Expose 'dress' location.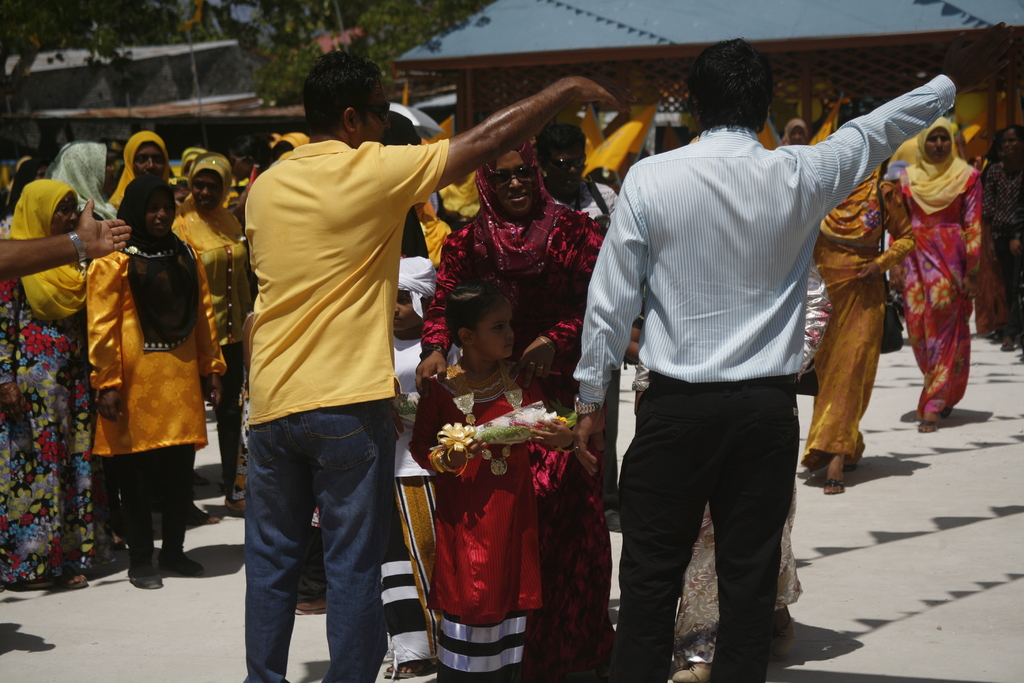
Exposed at 420, 208, 609, 682.
